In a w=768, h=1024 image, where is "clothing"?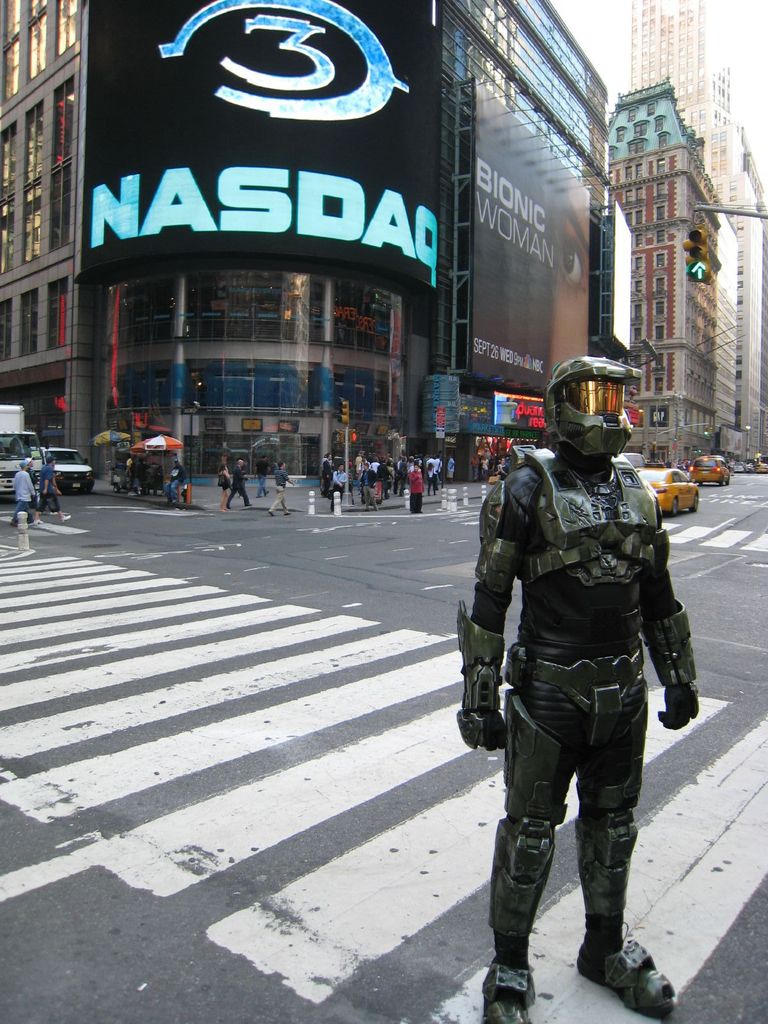
x1=445 y1=459 x2=455 y2=479.
